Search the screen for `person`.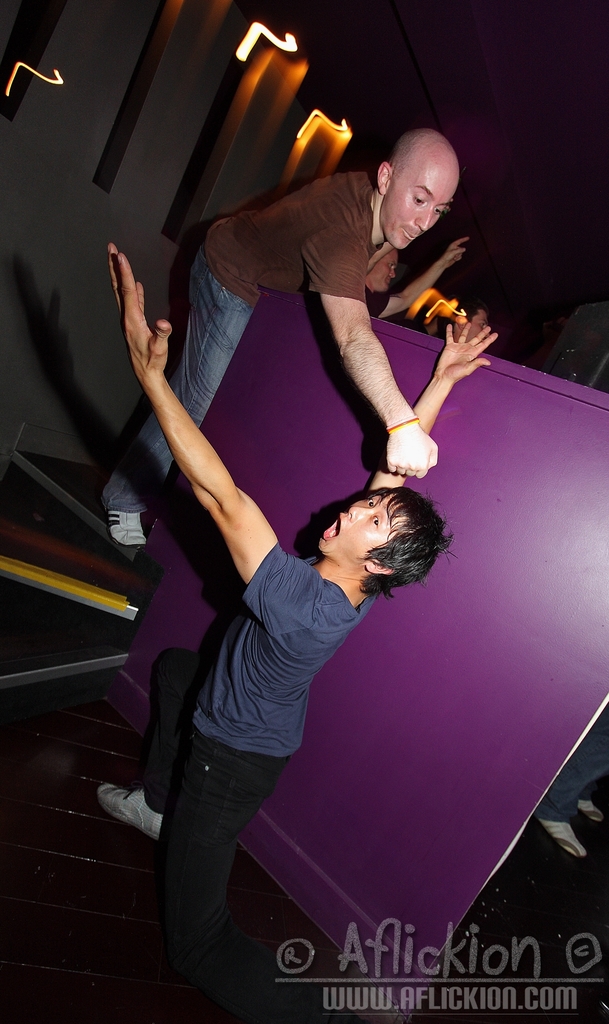
Found at <region>99, 122, 472, 554</region>.
